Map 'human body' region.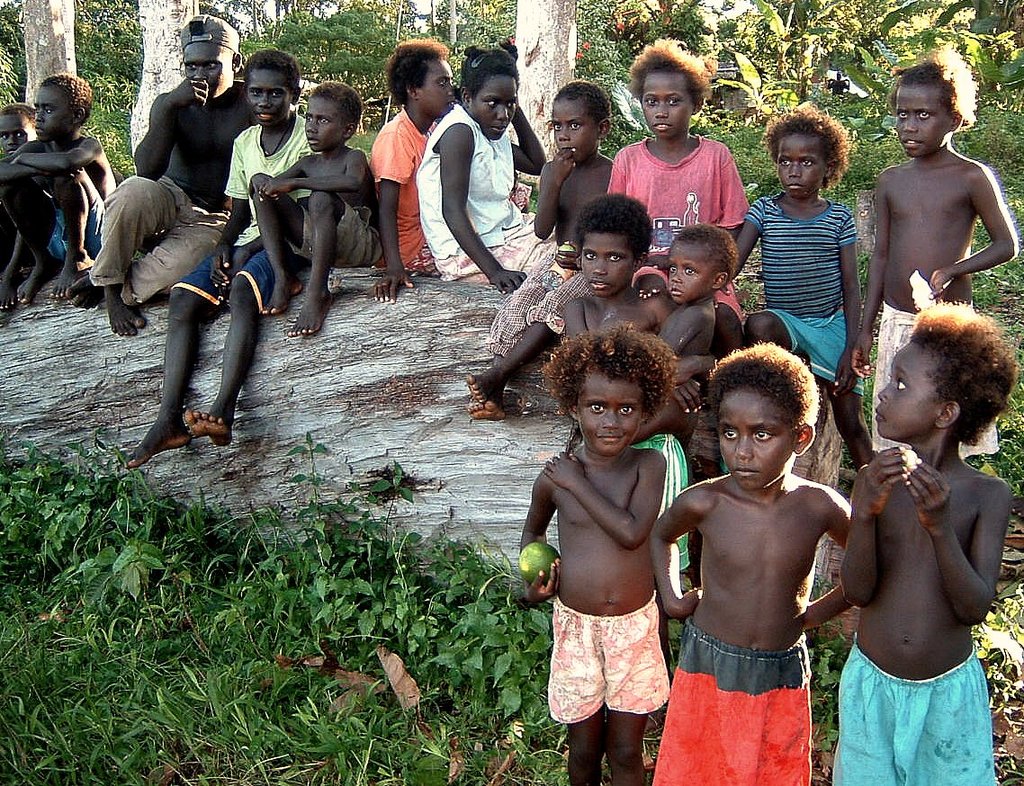
Mapped to bbox=[88, 69, 258, 345].
